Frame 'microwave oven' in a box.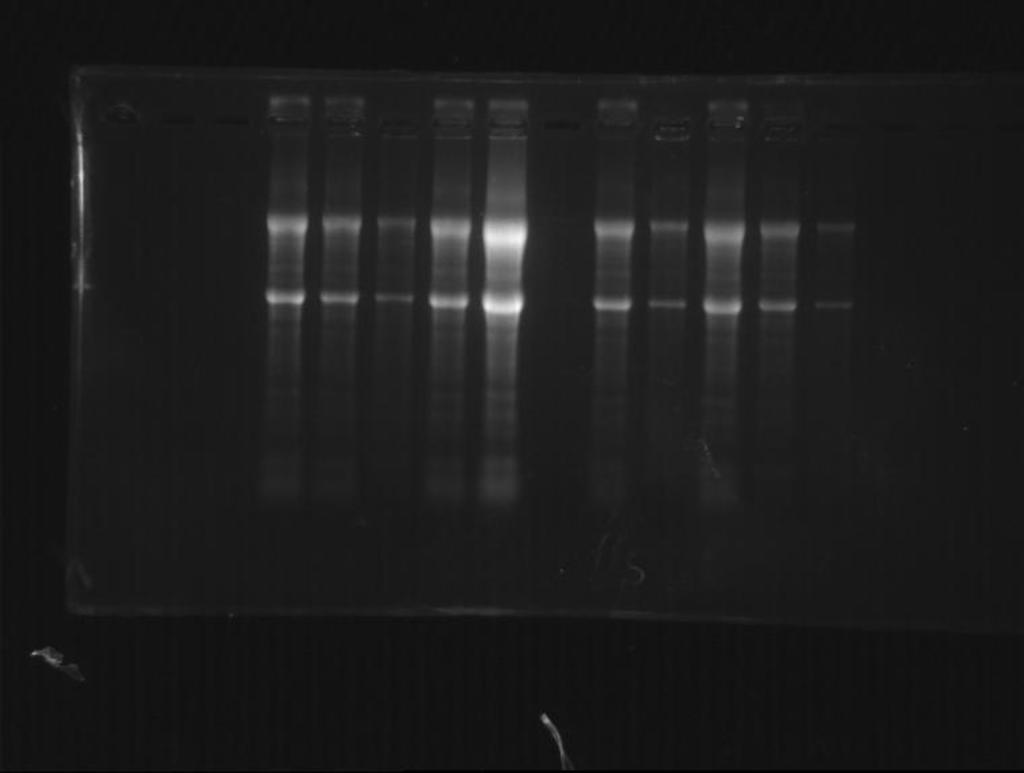
[0, 0, 1023, 770].
